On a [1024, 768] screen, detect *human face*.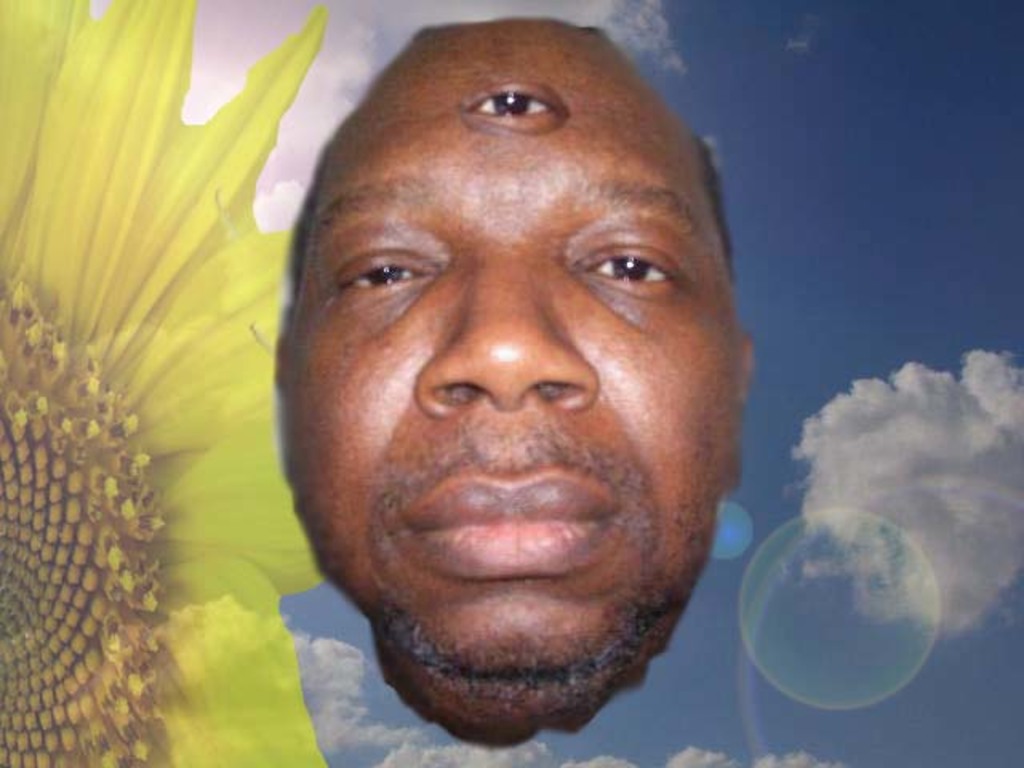
(x1=274, y1=16, x2=749, y2=749).
